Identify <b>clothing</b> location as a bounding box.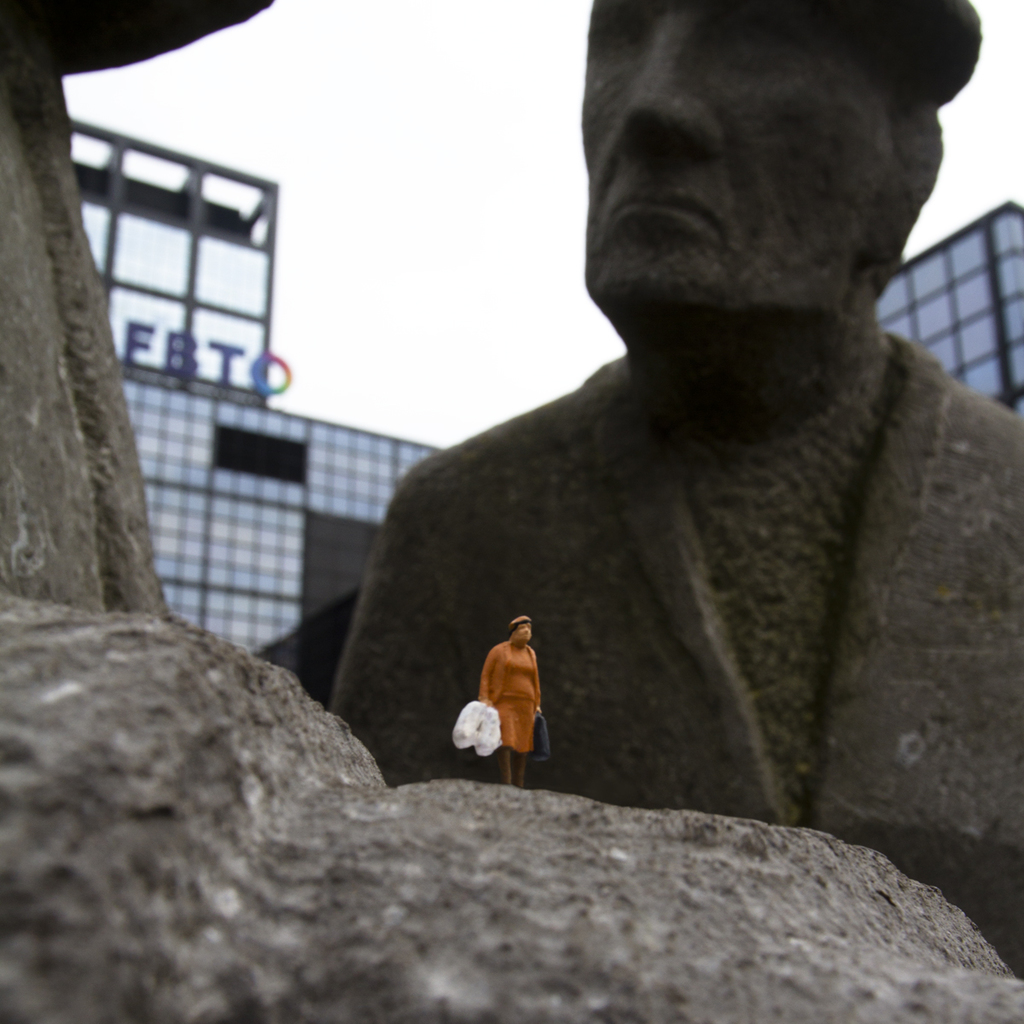
box=[318, 361, 1023, 851].
